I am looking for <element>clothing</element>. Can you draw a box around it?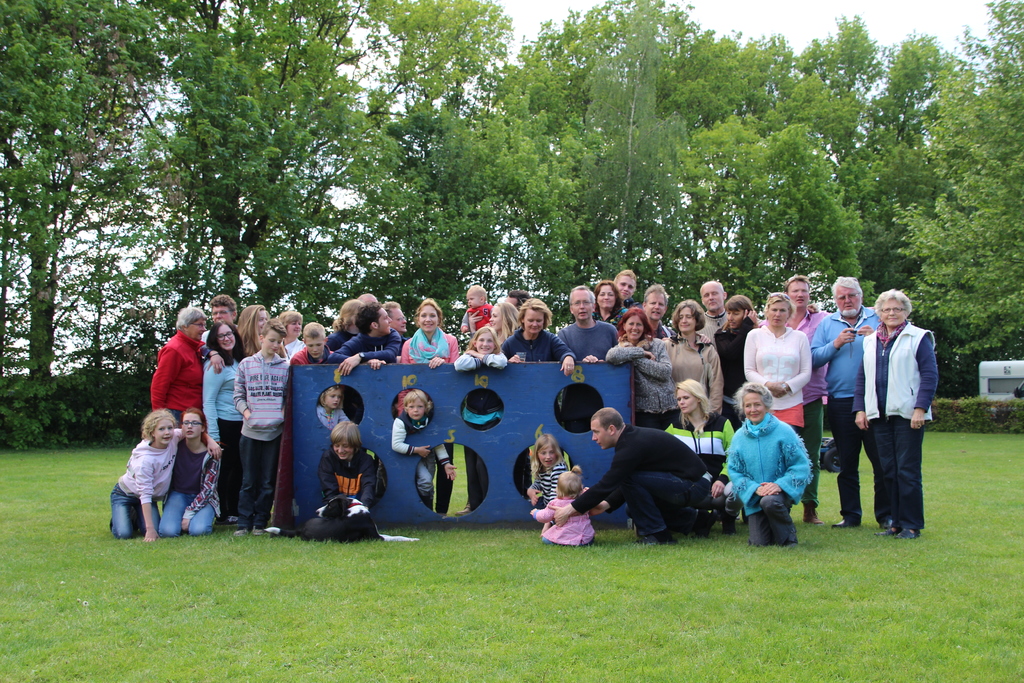
Sure, the bounding box is detection(561, 325, 614, 361).
